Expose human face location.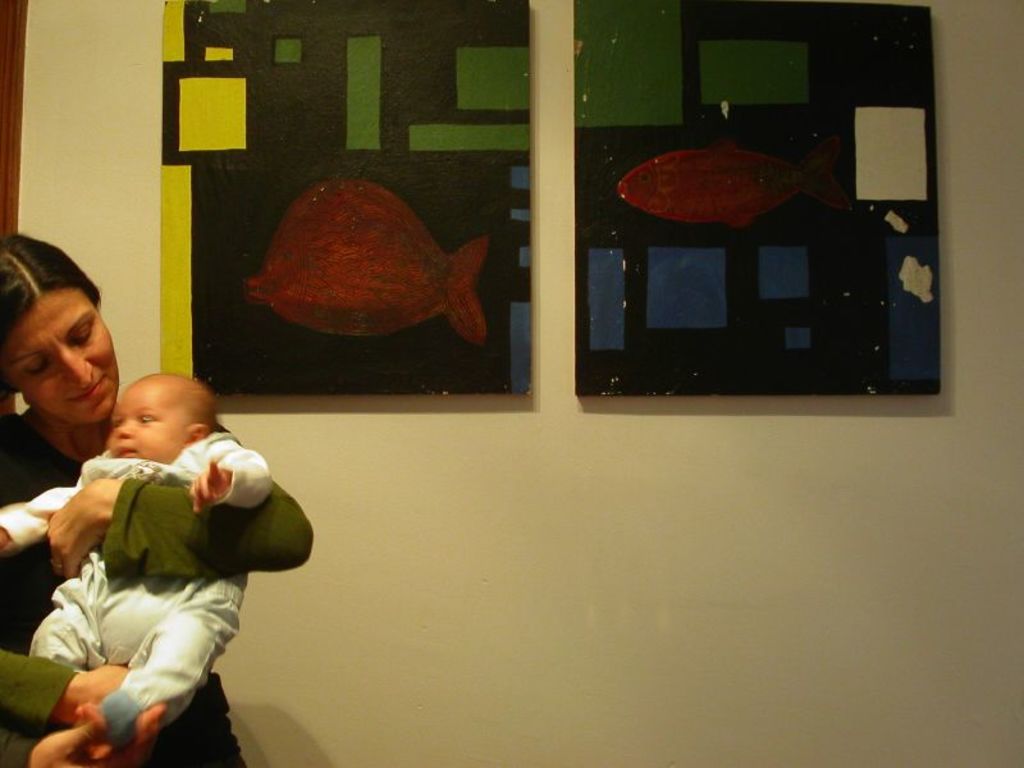
Exposed at {"left": 1, "top": 284, "right": 122, "bottom": 426}.
